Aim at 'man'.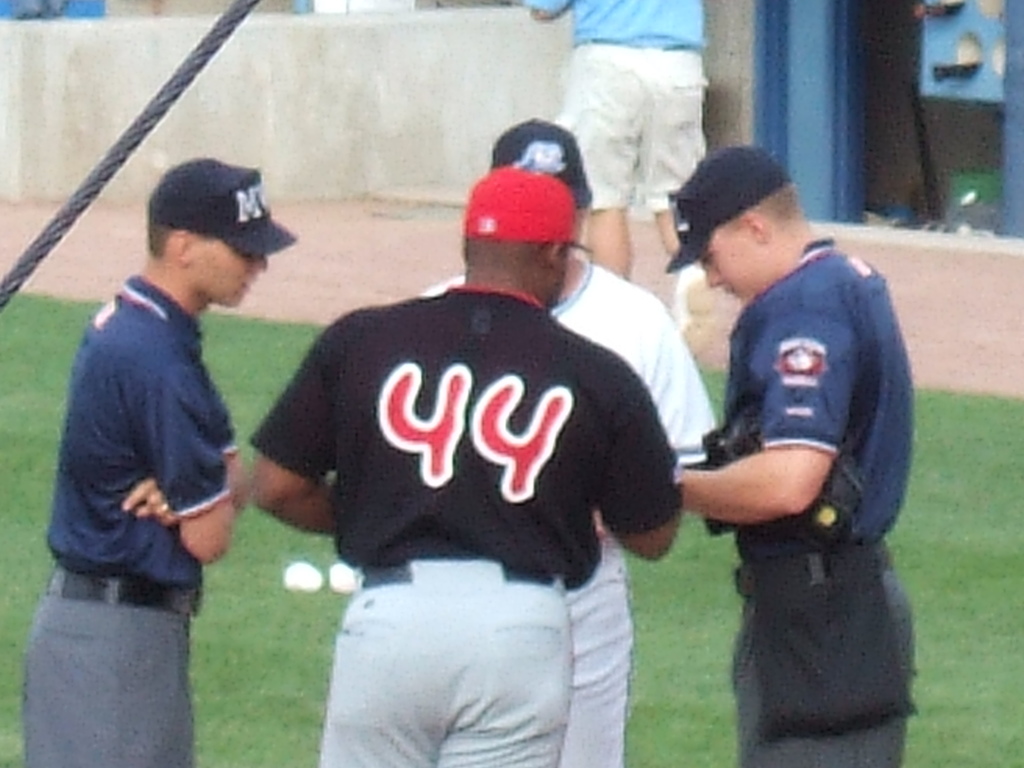
Aimed at select_region(659, 142, 920, 767).
